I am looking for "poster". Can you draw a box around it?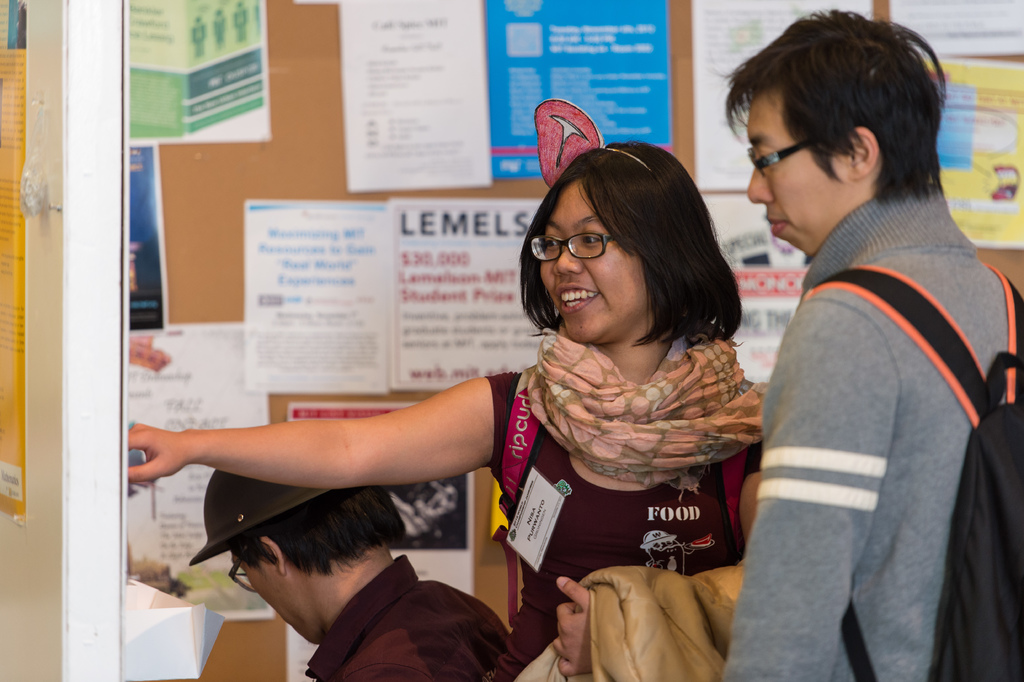
Sure, the bounding box is {"x1": 885, "y1": 0, "x2": 1023, "y2": 54}.
